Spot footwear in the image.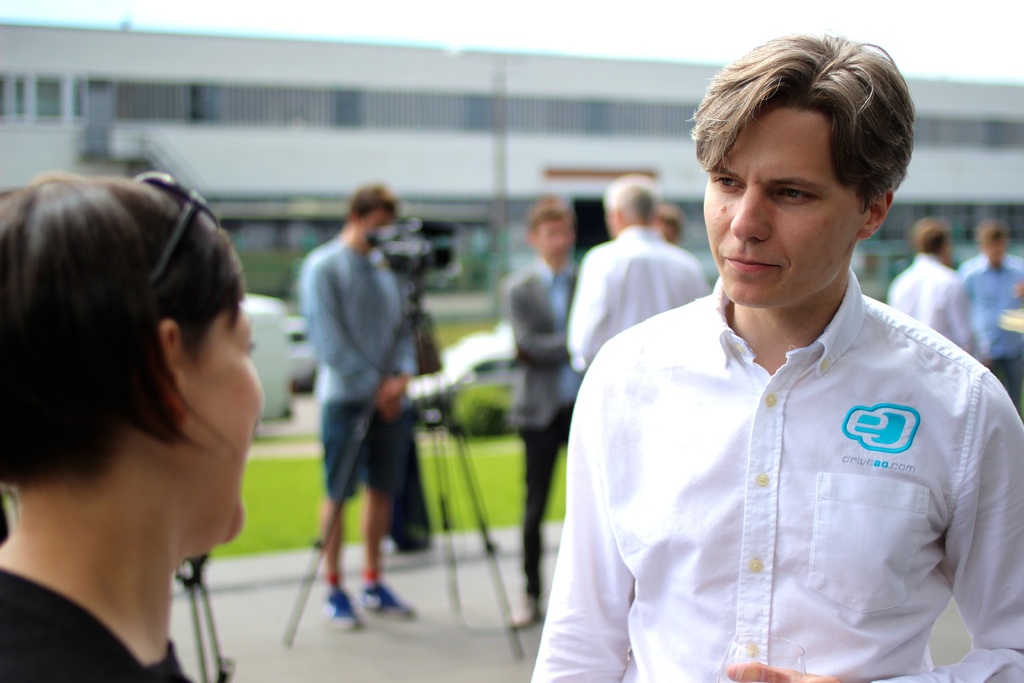
footwear found at x1=504, y1=589, x2=544, y2=630.
